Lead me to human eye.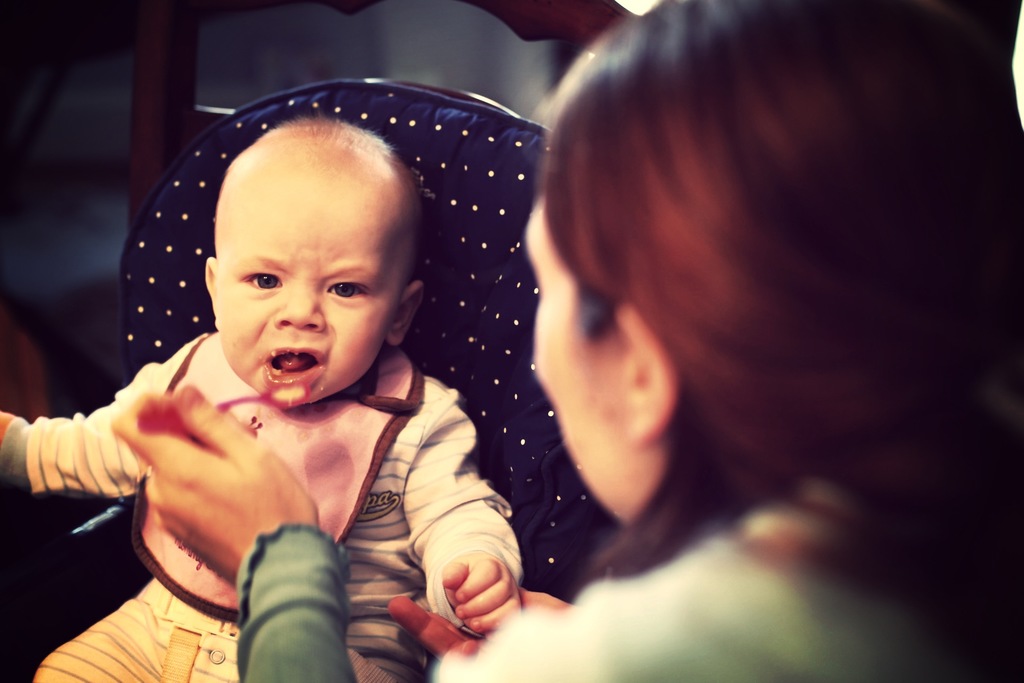
Lead to {"left": 236, "top": 268, "right": 285, "bottom": 293}.
